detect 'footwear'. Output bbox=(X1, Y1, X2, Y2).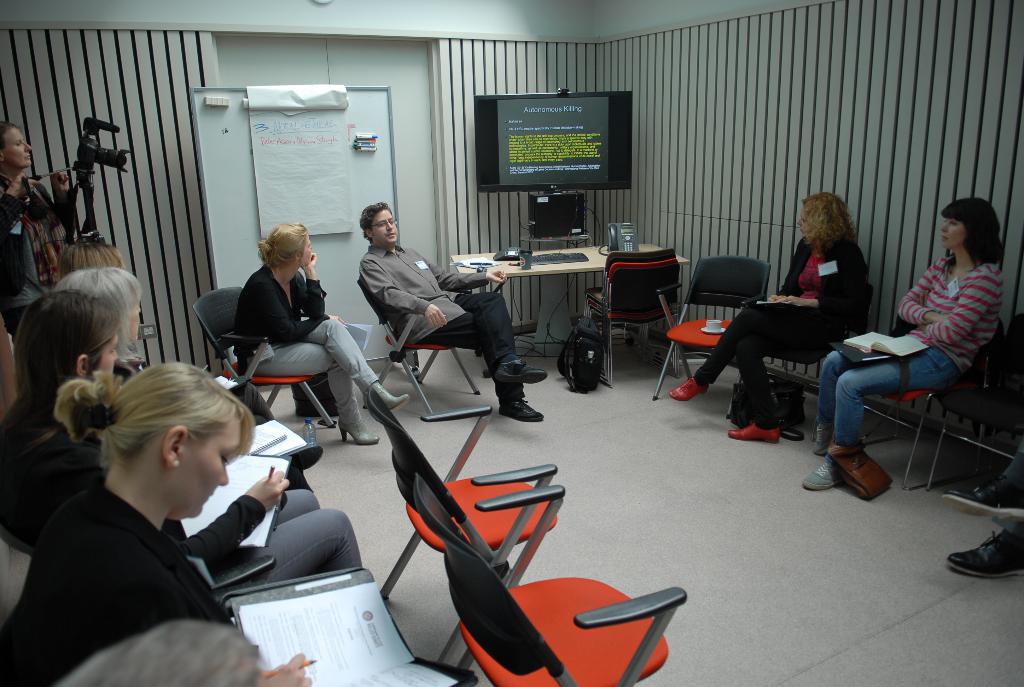
bbox=(946, 526, 1023, 580).
